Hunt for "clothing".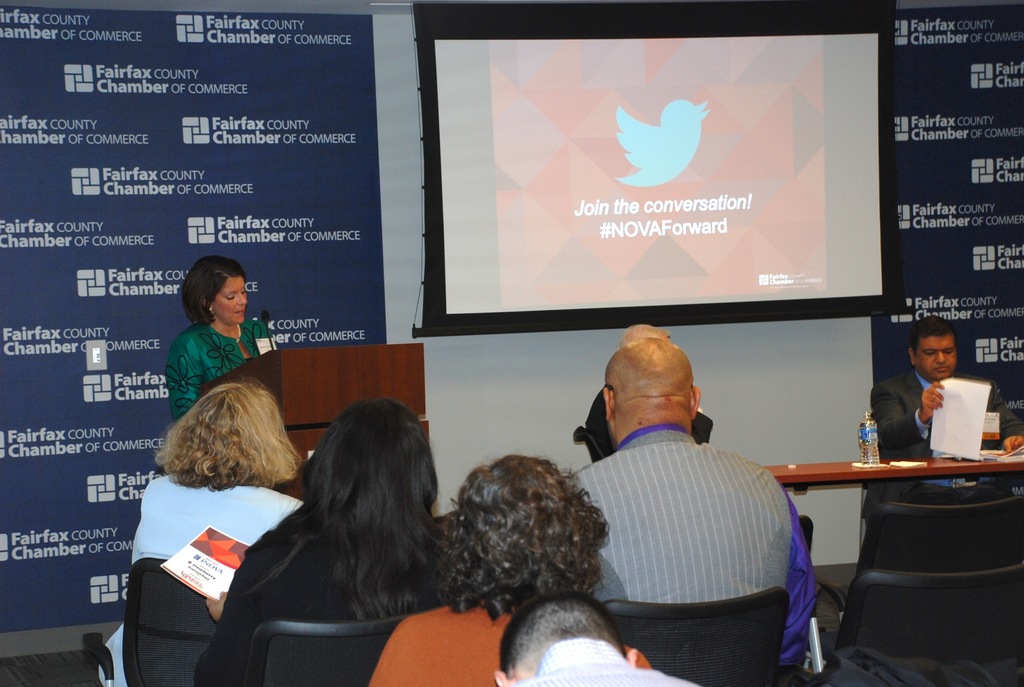
Hunted down at 568:427:817:668.
